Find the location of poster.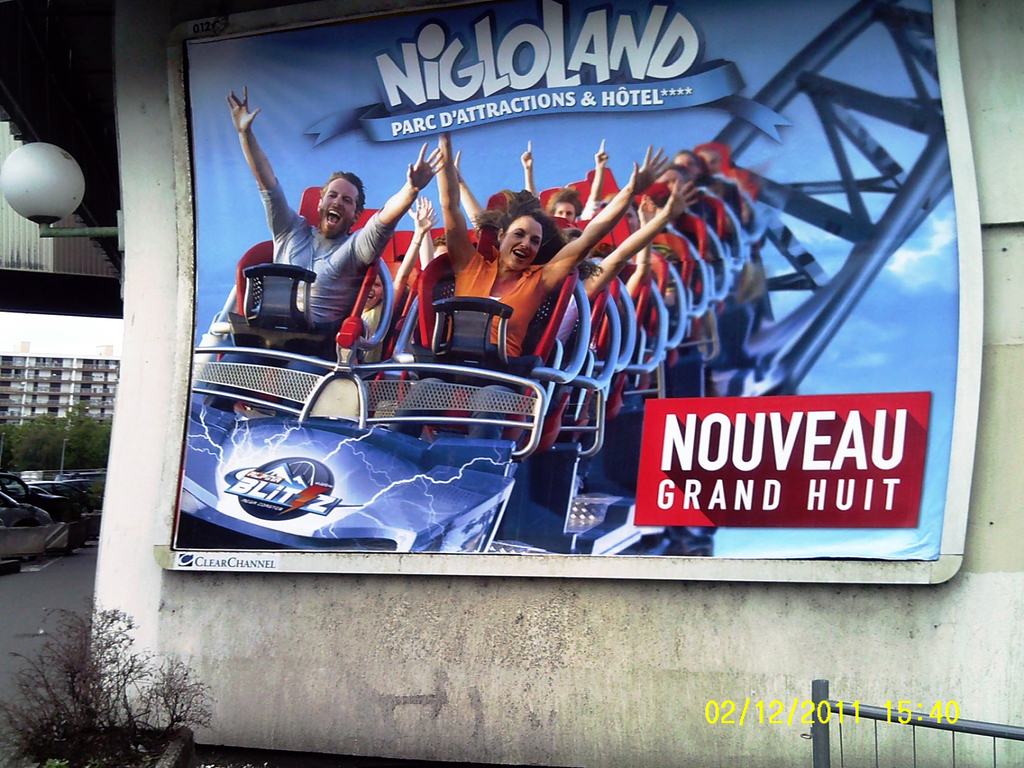
Location: l=173, t=0, r=957, b=560.
